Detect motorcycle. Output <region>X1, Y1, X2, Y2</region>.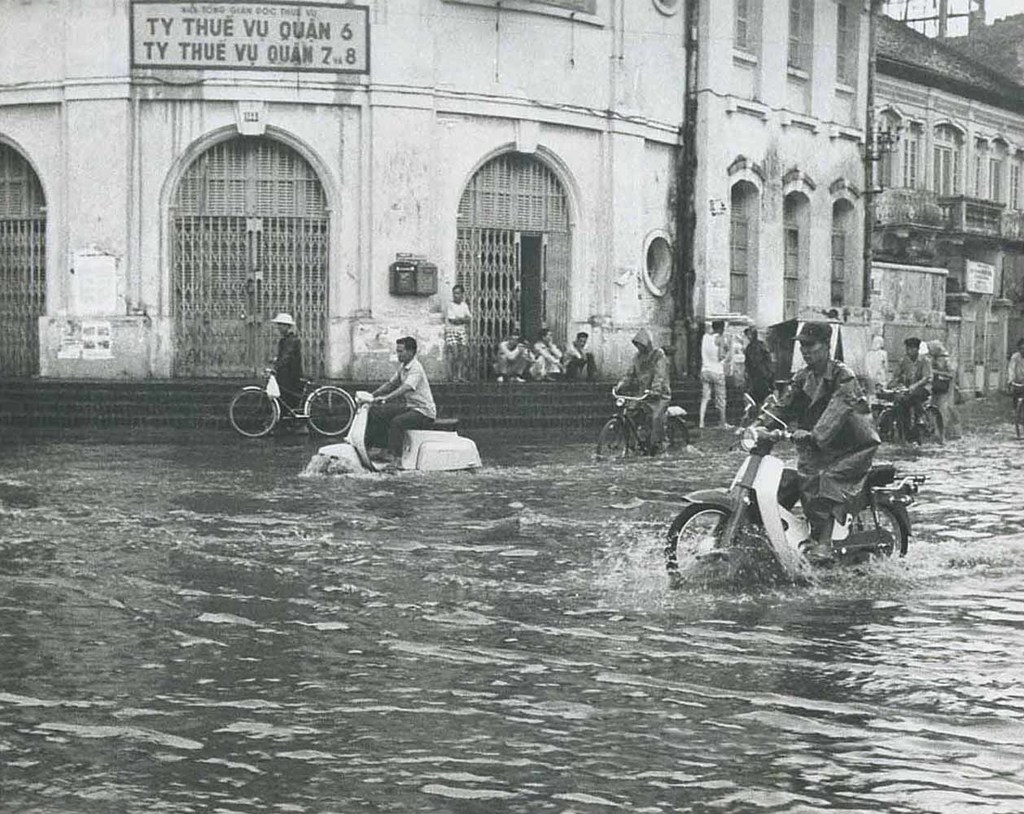
<region>666, 425, 916, 601</region>.
